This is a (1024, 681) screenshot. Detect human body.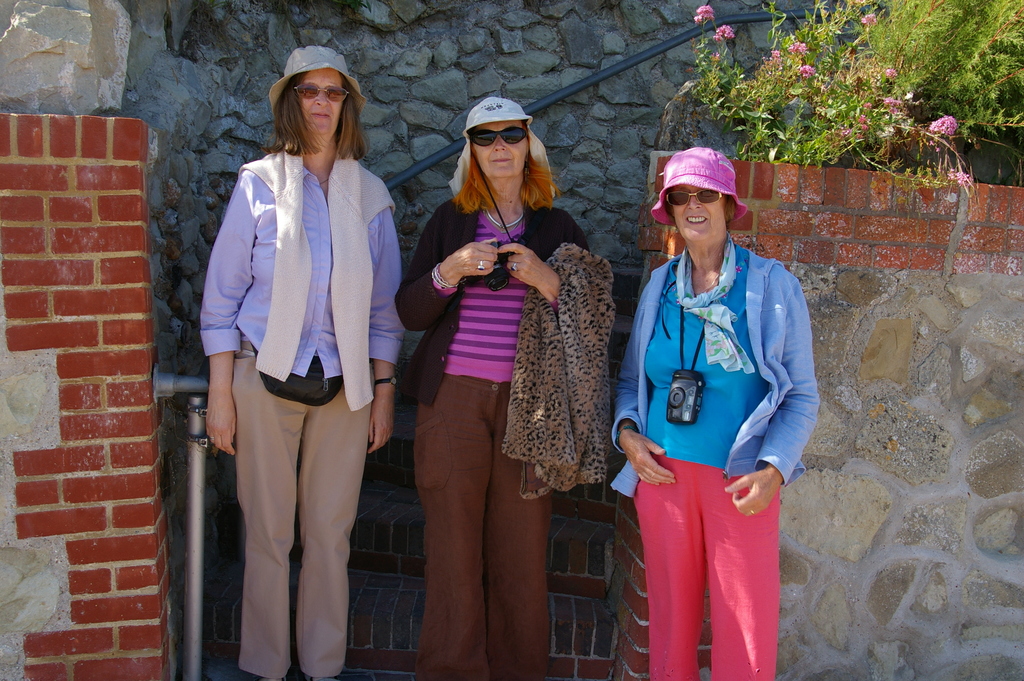
l=607, t=143, r=820, b=680.
